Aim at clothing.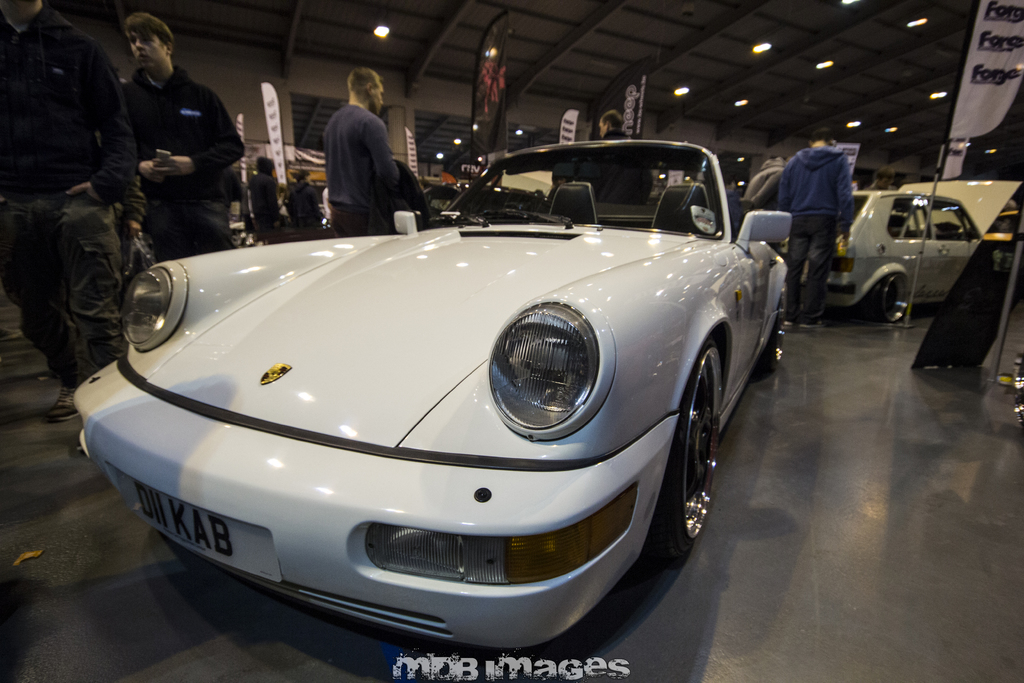
Aimed at detection(397, 154, 428, 228).
